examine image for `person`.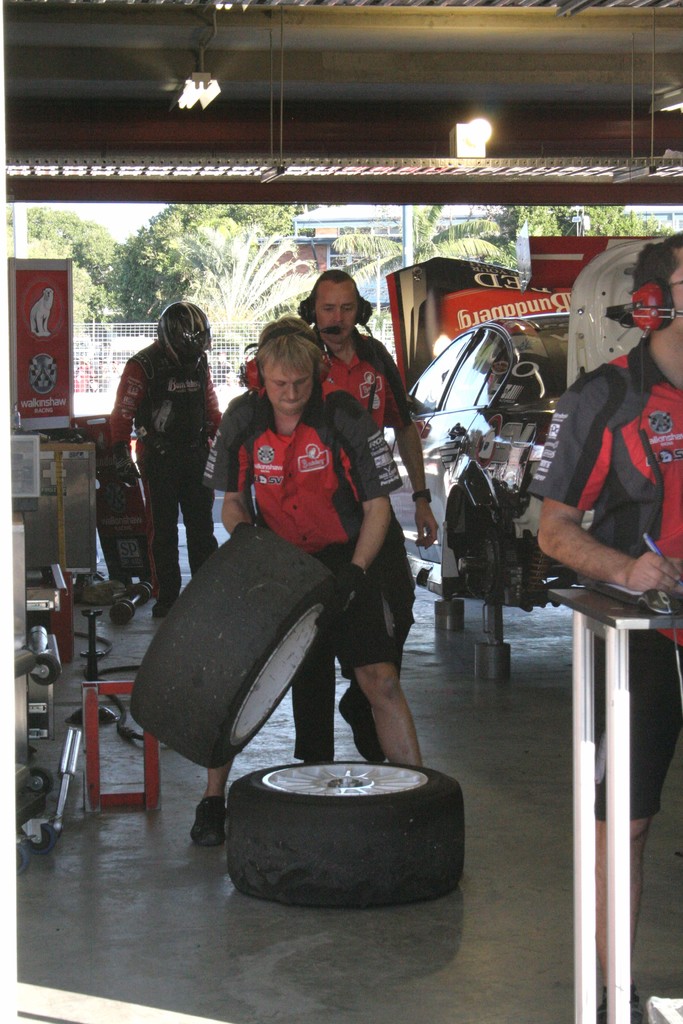
Examination result: bbox(534, 230, 682, 1023).
